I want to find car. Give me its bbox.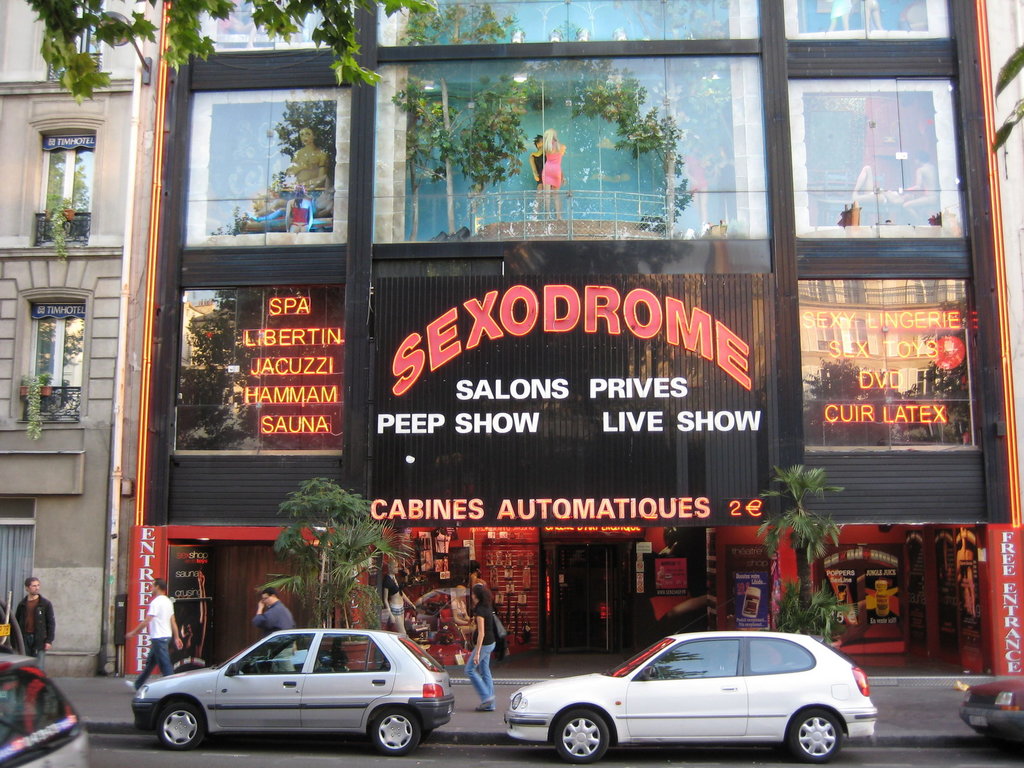
(left=131, top=634, right=453, bottom=753).
